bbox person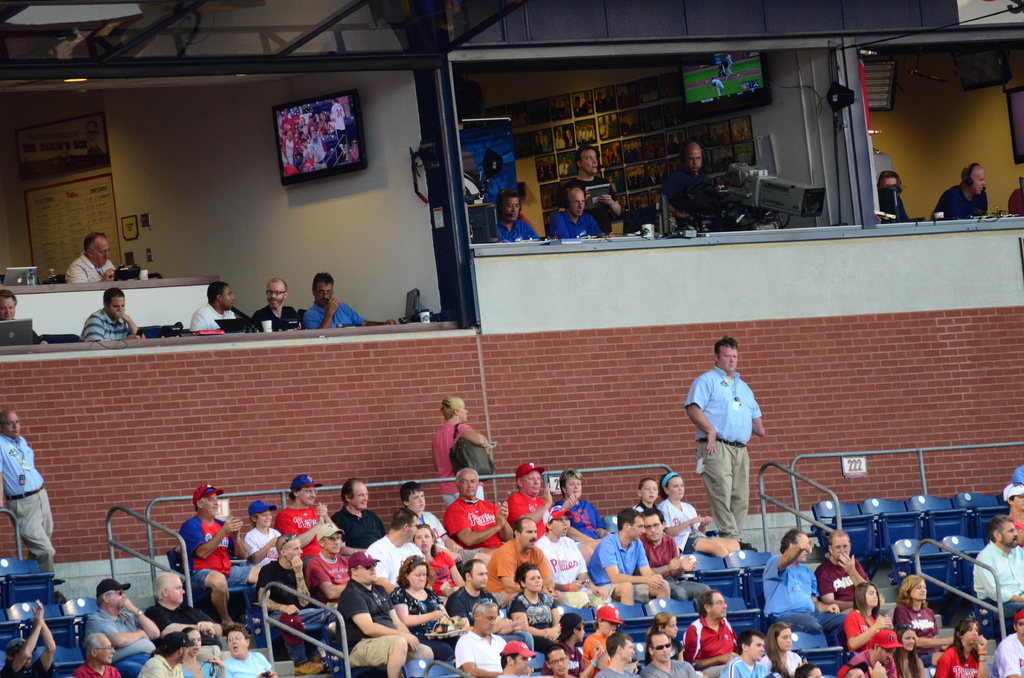
locate(310, 520, 352, 620)
